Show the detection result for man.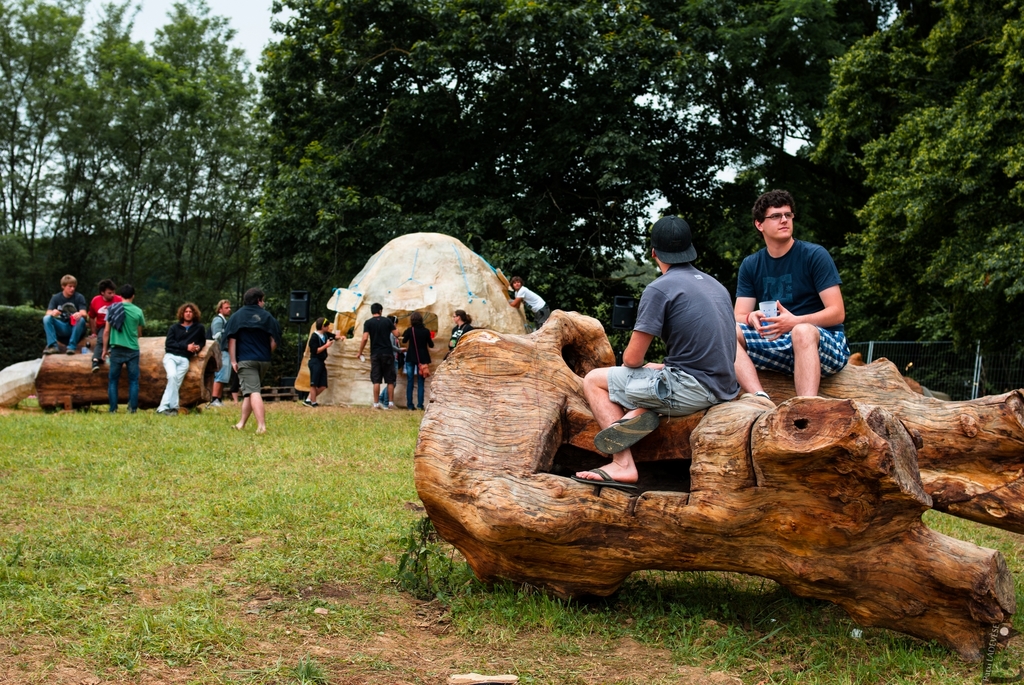
region(225, 291, 277, 441).
